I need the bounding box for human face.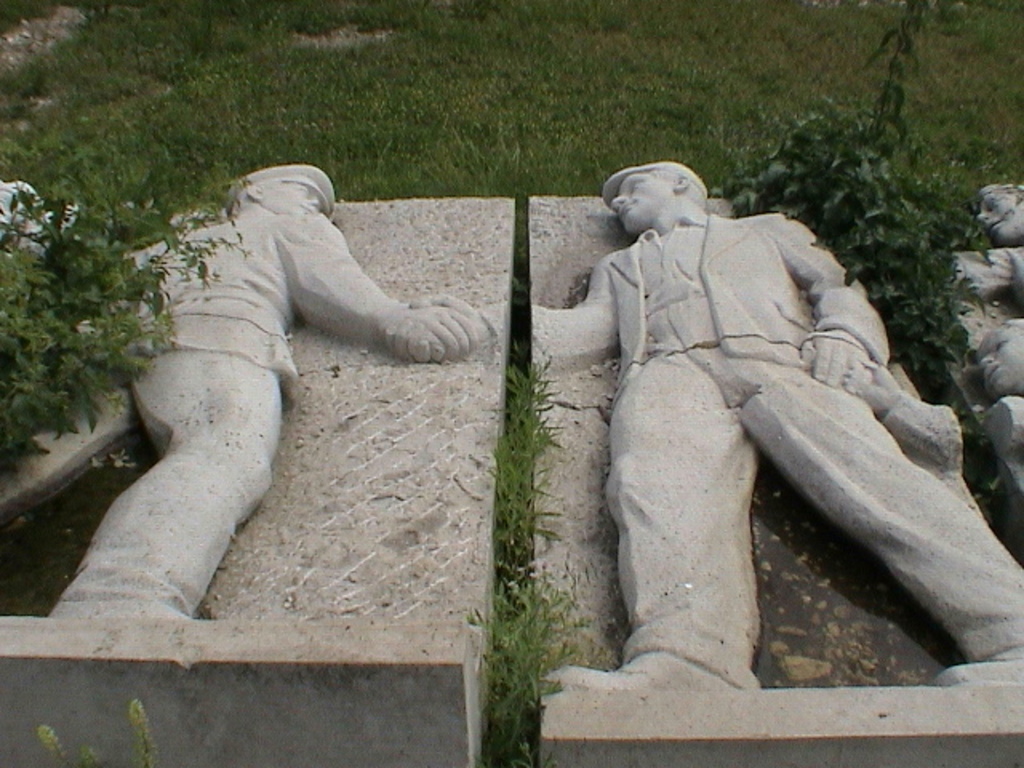
Here it is: {"x1": 610, "y1": 174, "x2": 675, "y2": 230}.
